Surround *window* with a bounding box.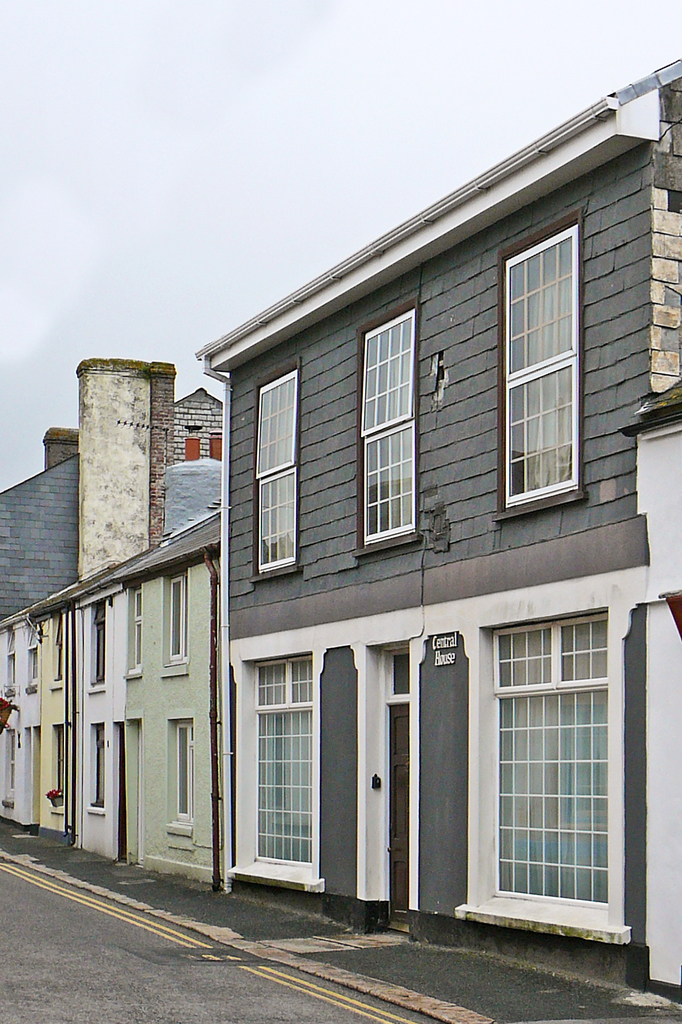
[x1=173, y1=570, x2=187, y2=659].
